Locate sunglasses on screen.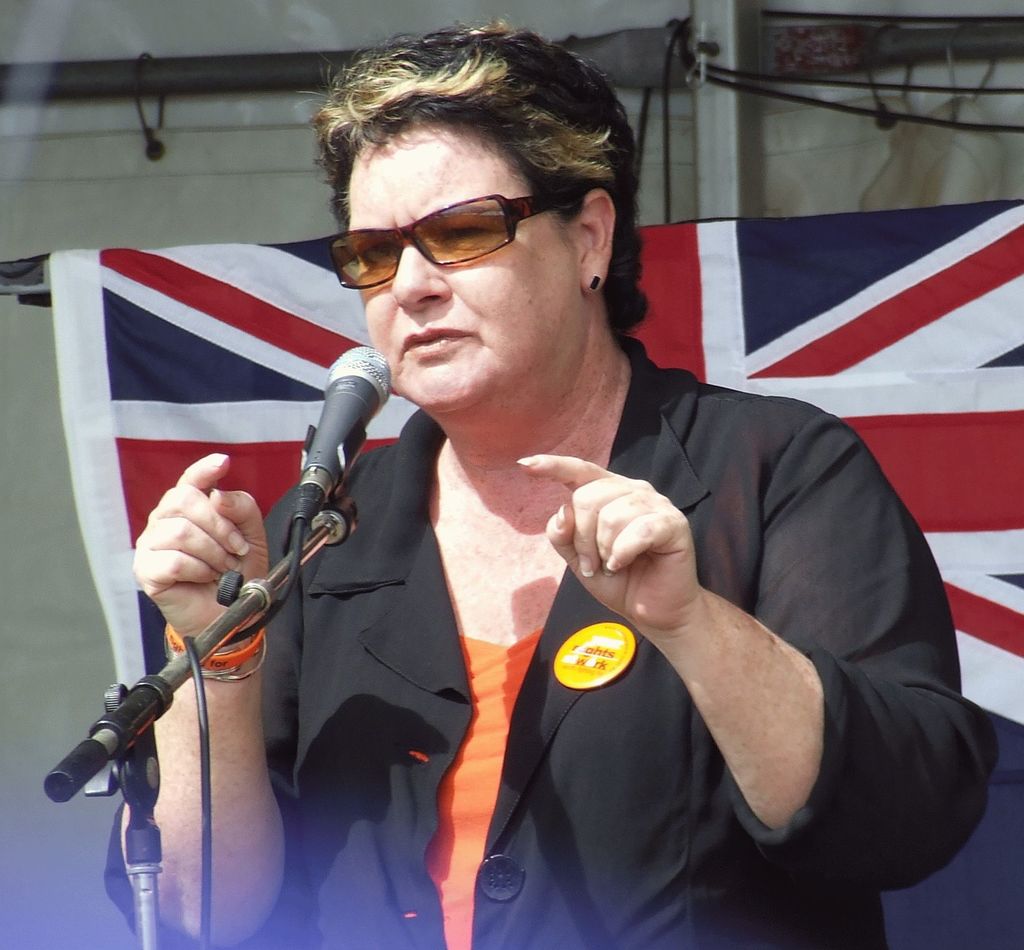
On screen at l=330, t=185, r=575, b=286.
